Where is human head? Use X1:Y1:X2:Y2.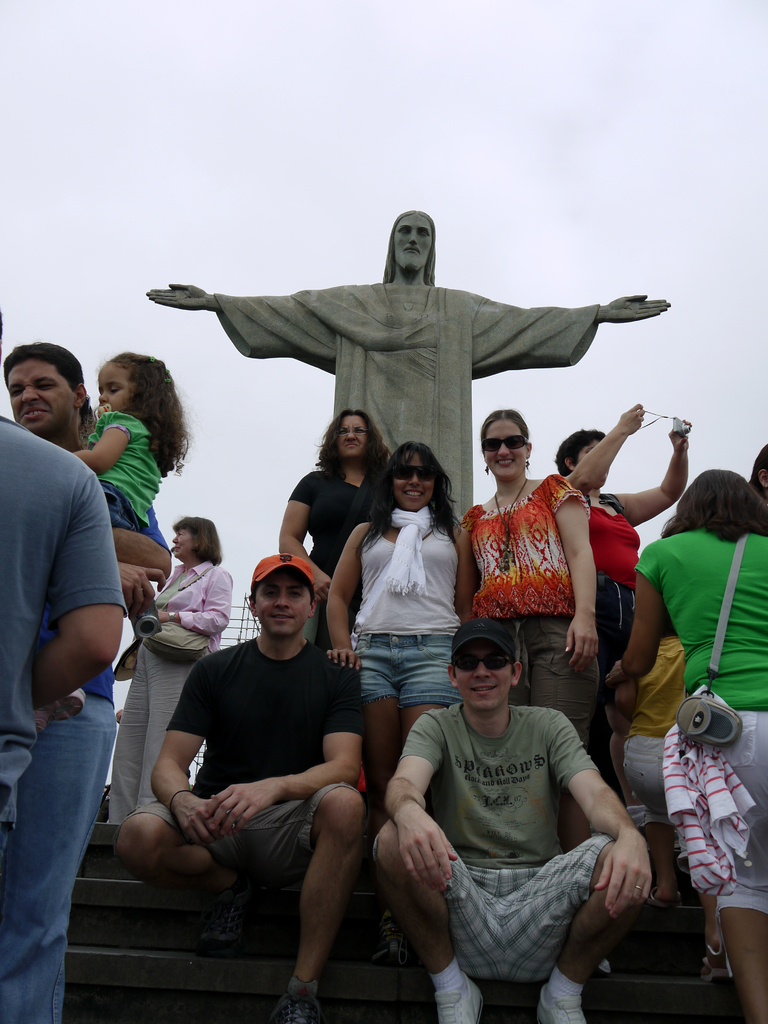
173:511:221:554.
